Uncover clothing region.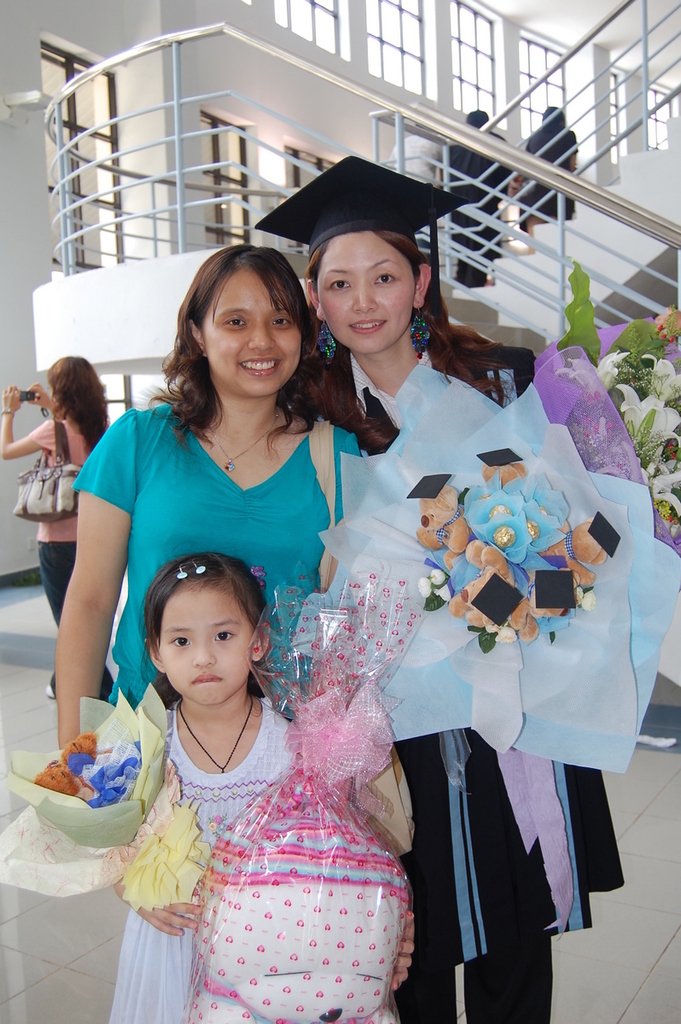
Uncovered: Rect(15, 411, 97, 660).
